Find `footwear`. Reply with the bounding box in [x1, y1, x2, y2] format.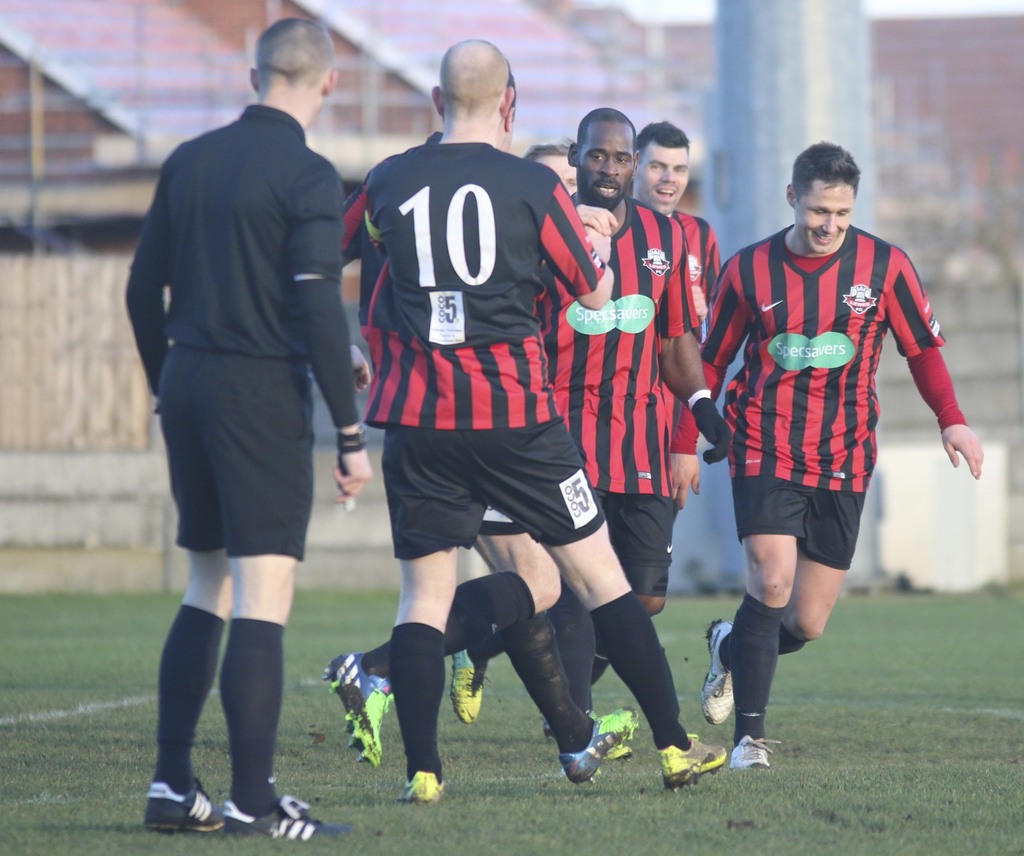
[134, 734, 209, 842].
